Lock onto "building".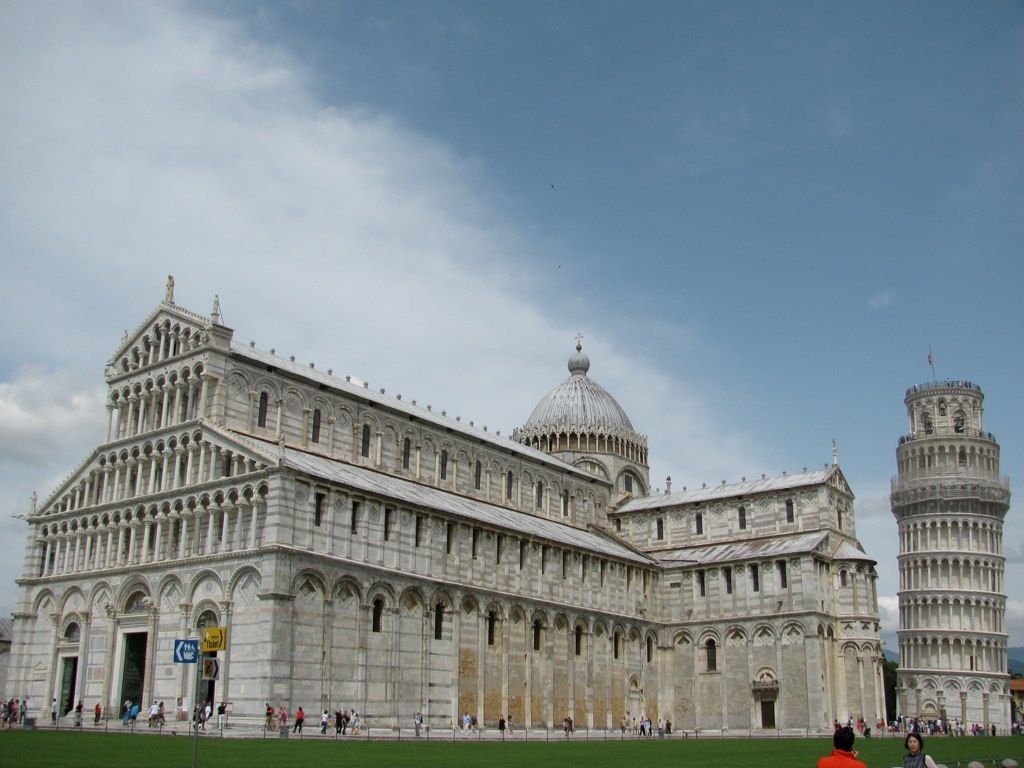
Locked: bbox=(0, 272, 892, 738).
